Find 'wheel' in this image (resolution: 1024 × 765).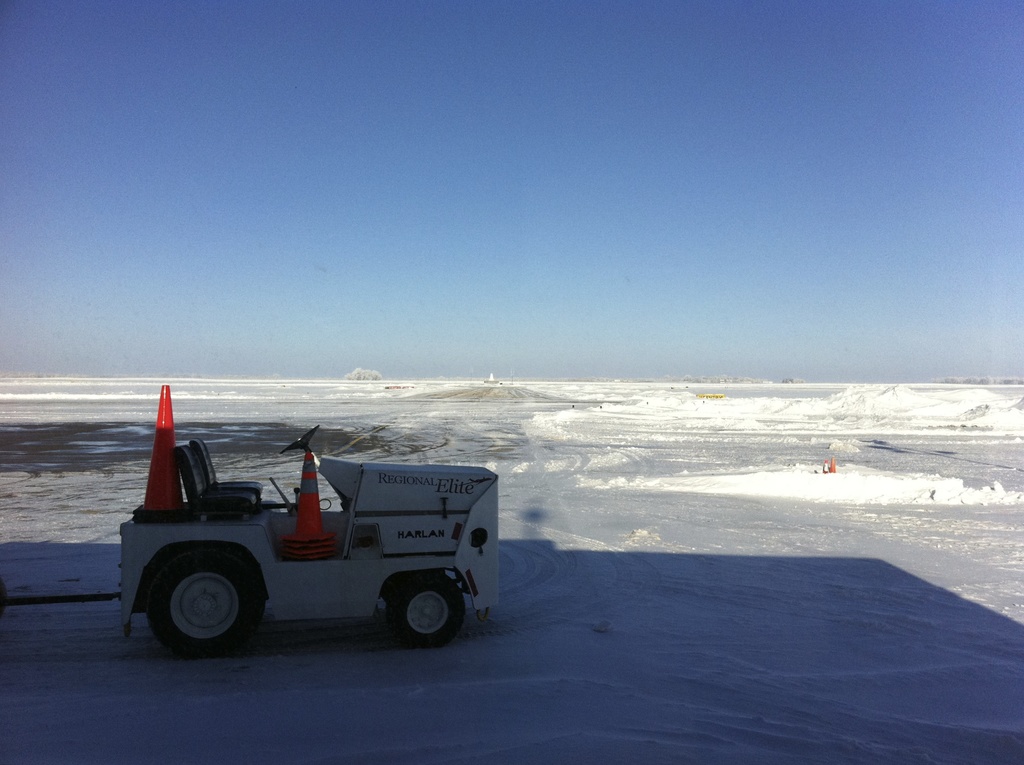
<box>153,545,269,670</box>.
